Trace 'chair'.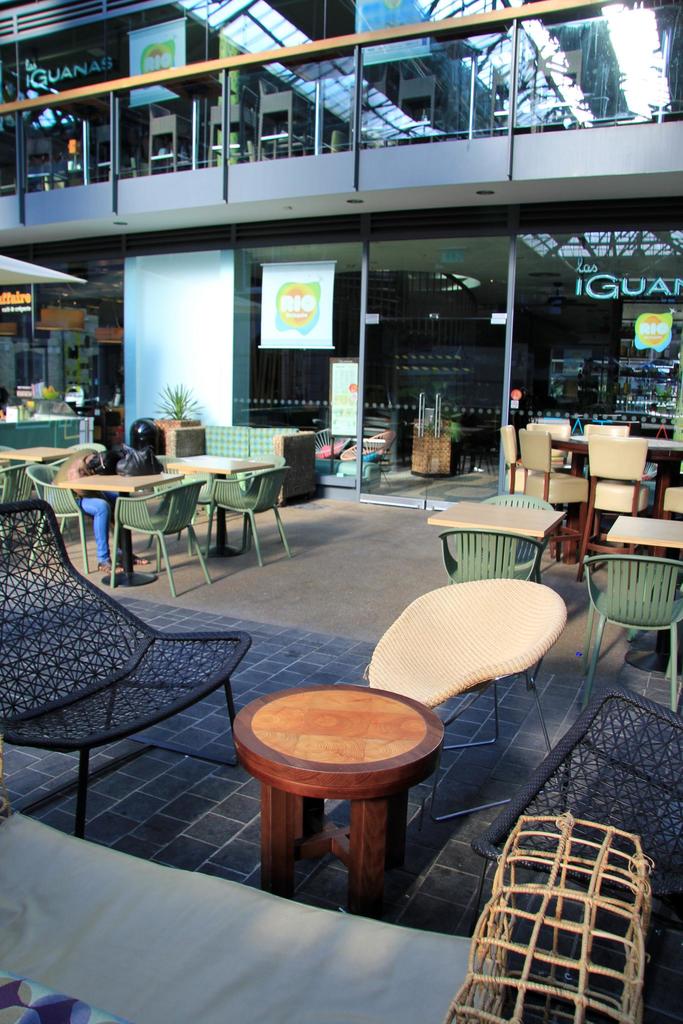
Traced to region(484, 492, 552, 560).
